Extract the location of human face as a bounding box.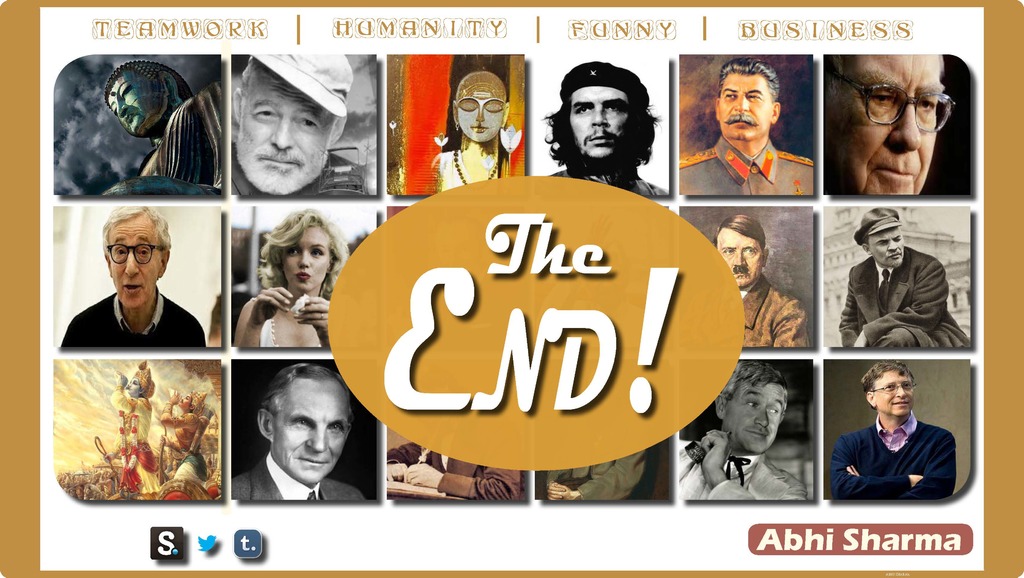
l=273, t=382, r=348, b=483.
